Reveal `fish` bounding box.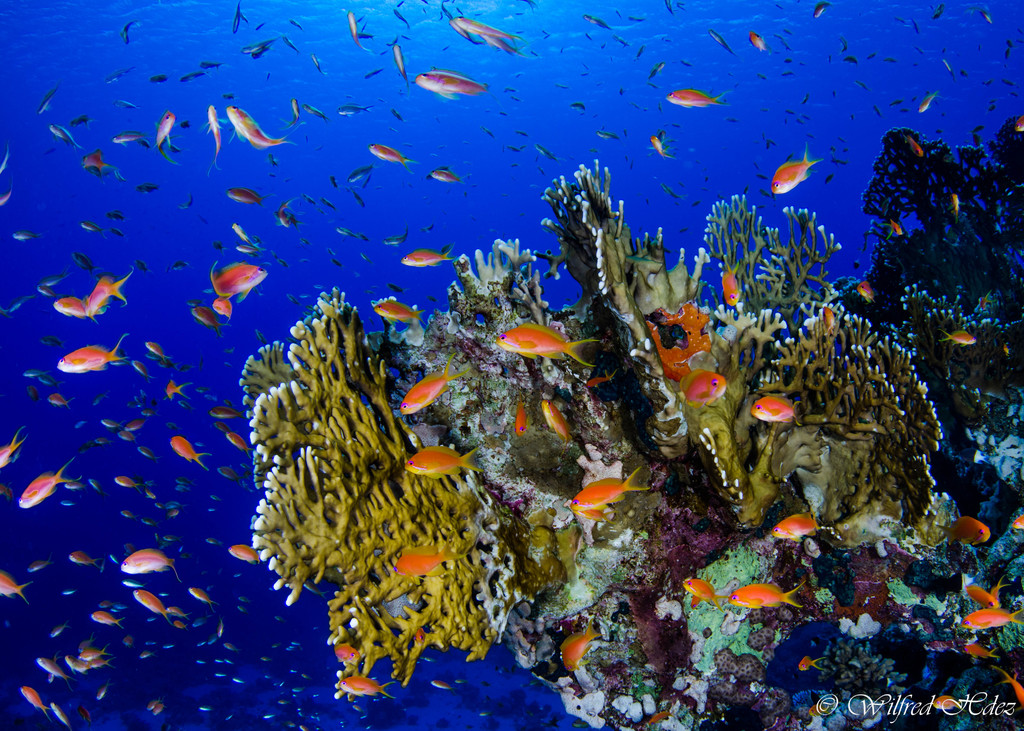
Revealed: 396, 353, 463, 421.
